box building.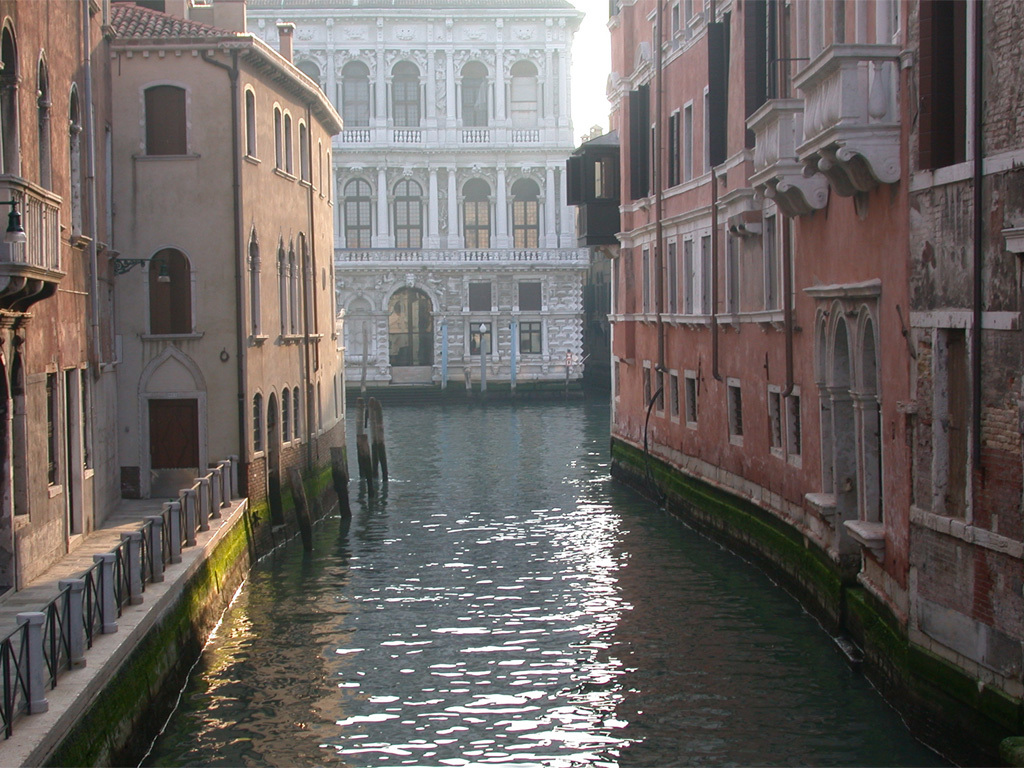
{"x1": 601, "y1": 0, "x2": 1023, "y2": 679}.
